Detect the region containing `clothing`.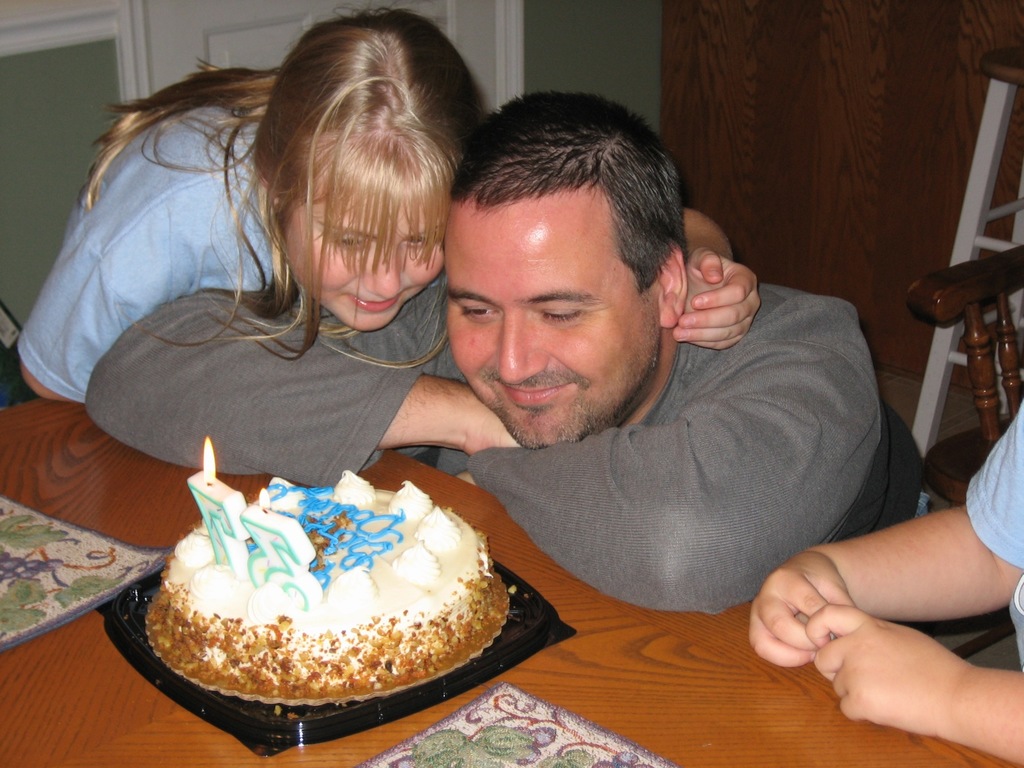
locate(7, 94, 292, 404).
